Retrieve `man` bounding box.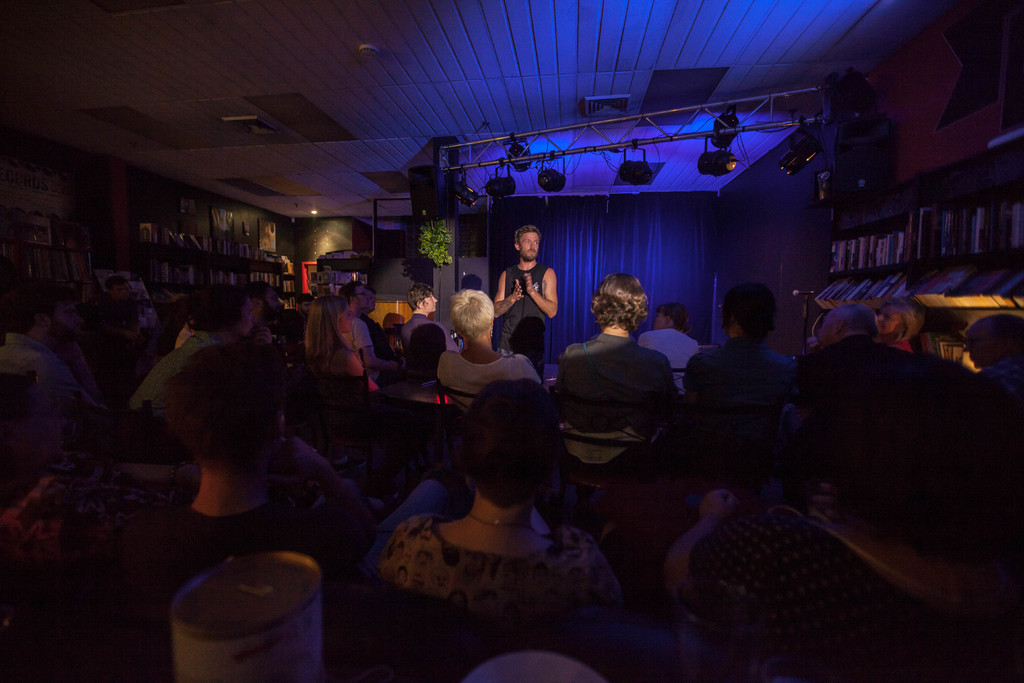
Bounding box: {"x1": 289, "y1": 293, "x2": 315, "y2": 341}.
